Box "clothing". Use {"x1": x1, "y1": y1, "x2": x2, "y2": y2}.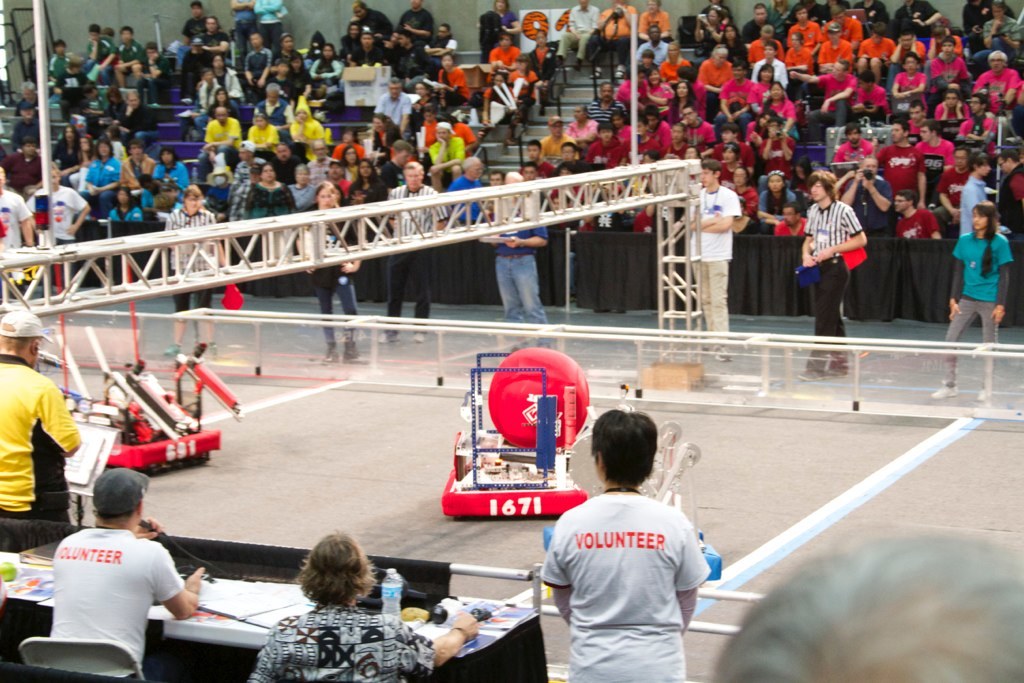
{"x1": 801, "y1": 202, "x2": 864, "y2": 364}.
